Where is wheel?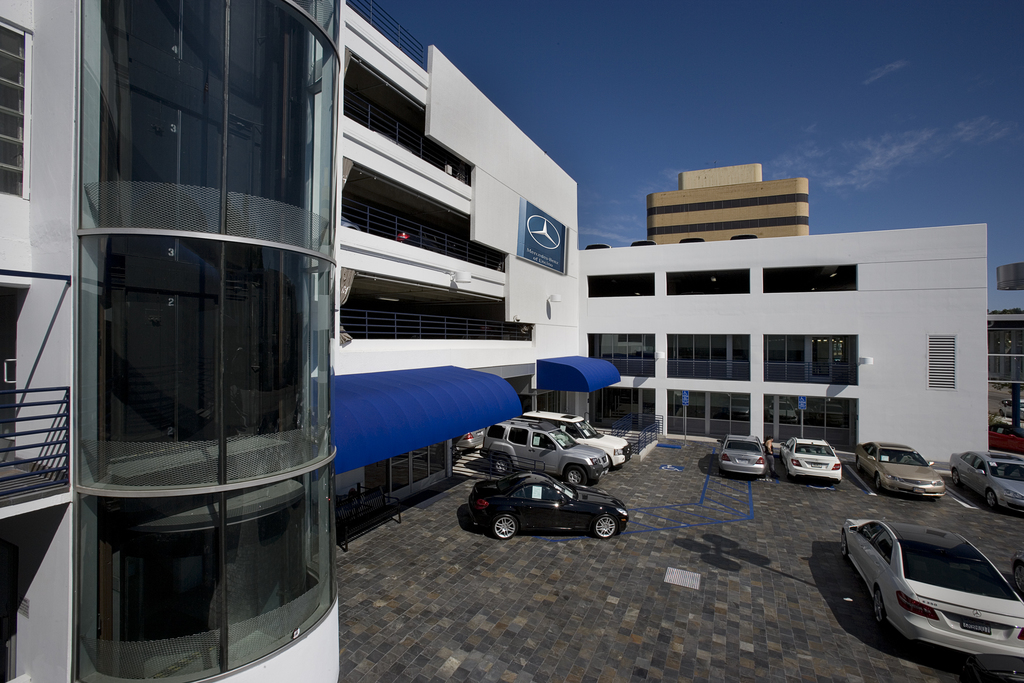
<region>985, 491, 993, 508</region>.
